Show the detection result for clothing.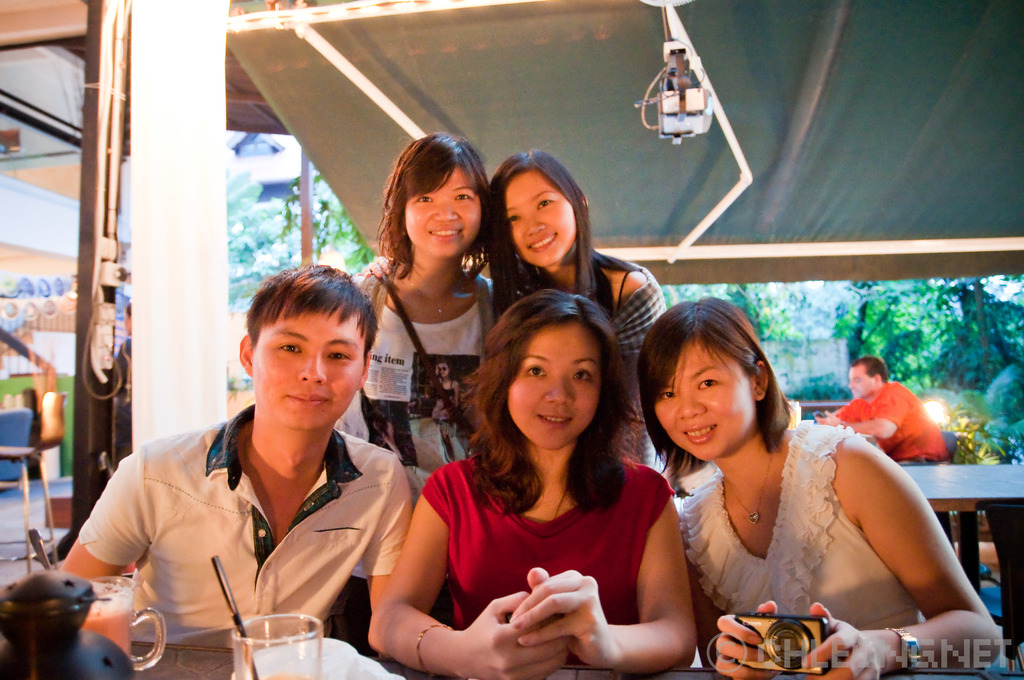
[829, 373, 947, 465].
